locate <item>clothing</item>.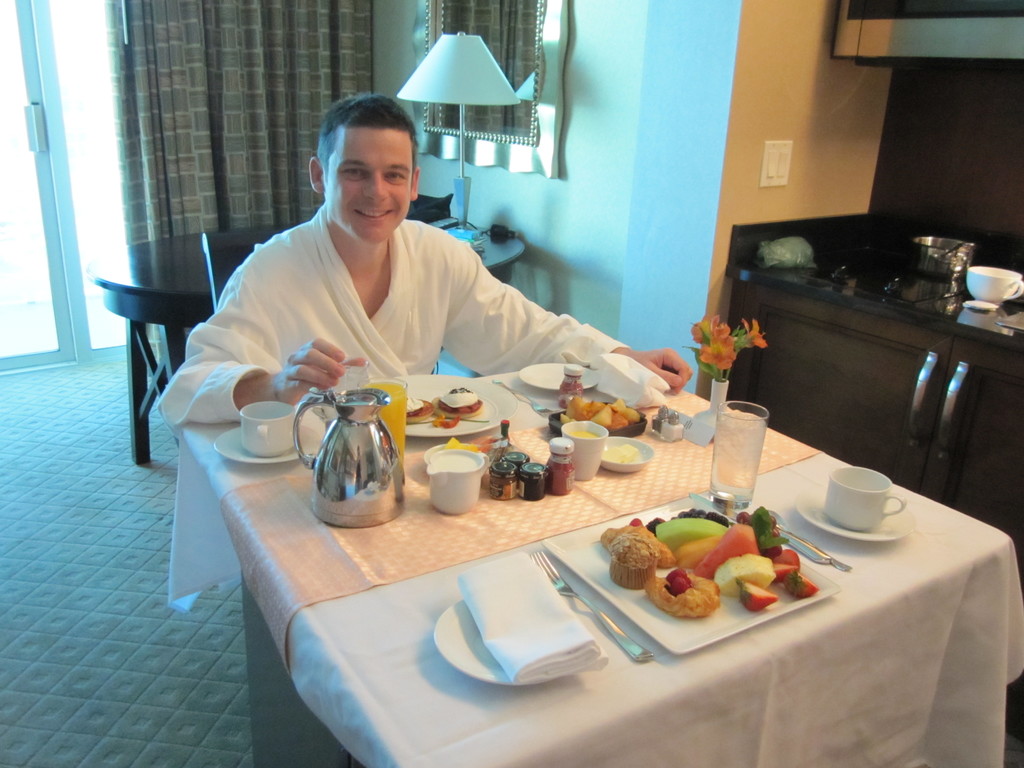
Bounding box: [x1=162, y1=175, x2=636, y2=419].
